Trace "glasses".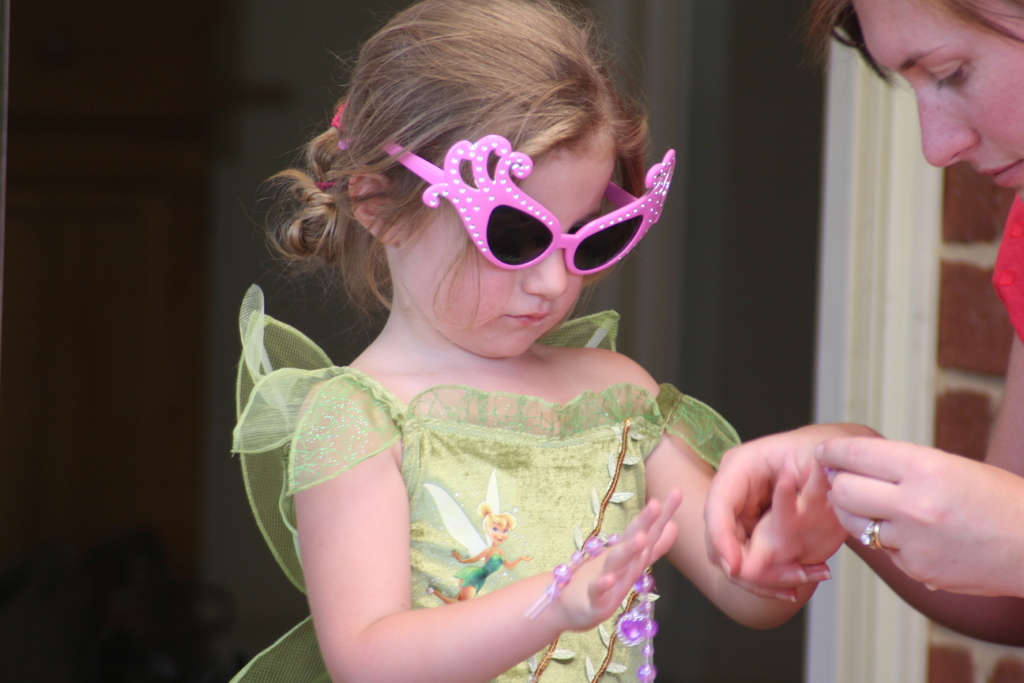
Traced to rect(329, 99, 672, 276).
